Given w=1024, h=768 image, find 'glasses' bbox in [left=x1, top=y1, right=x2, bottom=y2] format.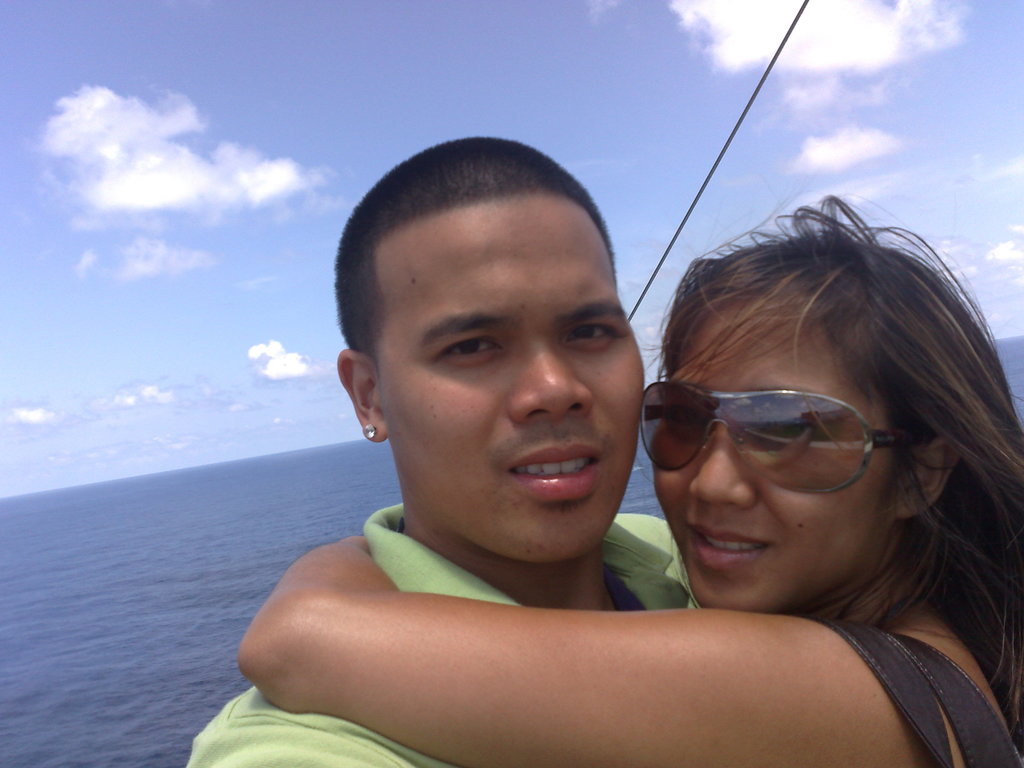
[left=638, top=376, right=920, bottom=494].
